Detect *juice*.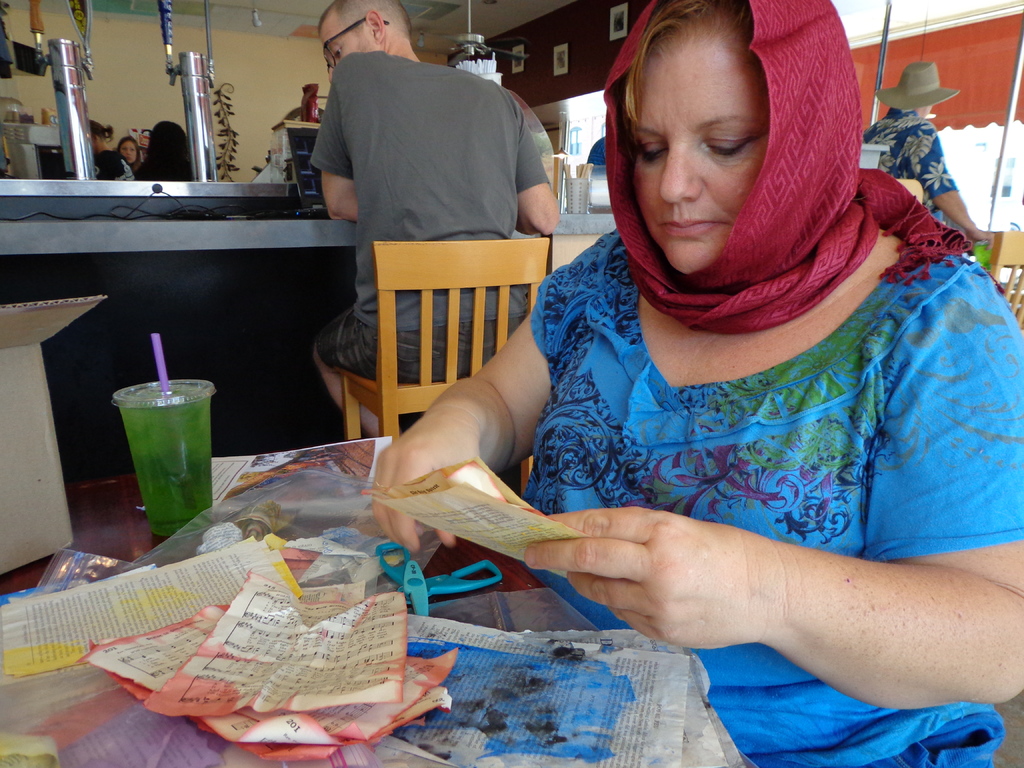
Detected at Rect(115, 397, 214, 548).
